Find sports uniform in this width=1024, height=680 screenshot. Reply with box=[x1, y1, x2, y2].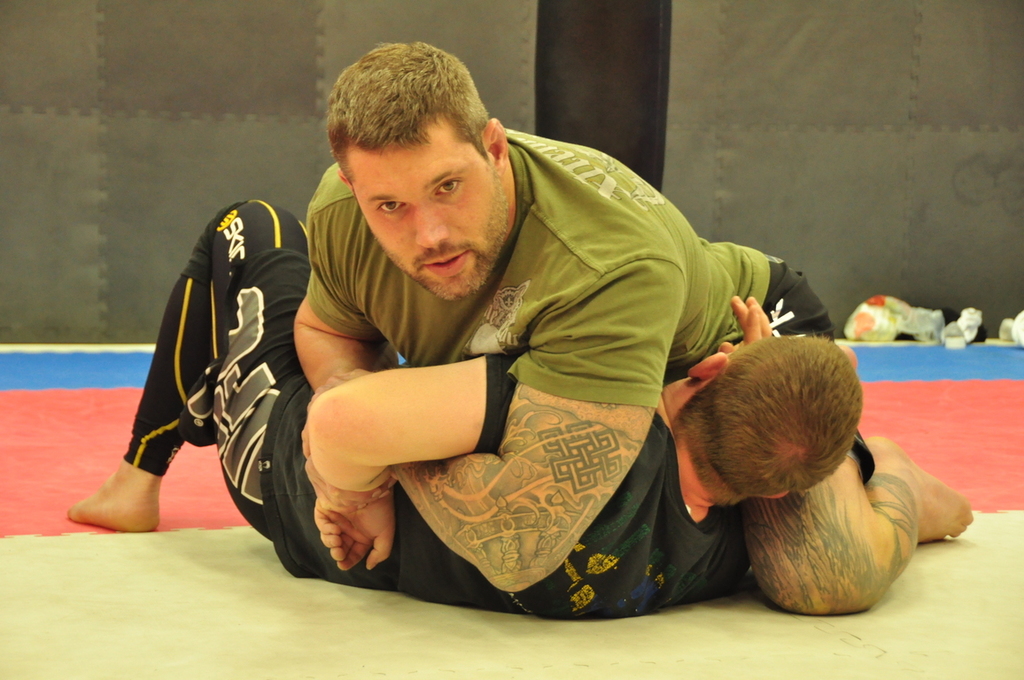
box=[121, 198, 748, 622].
